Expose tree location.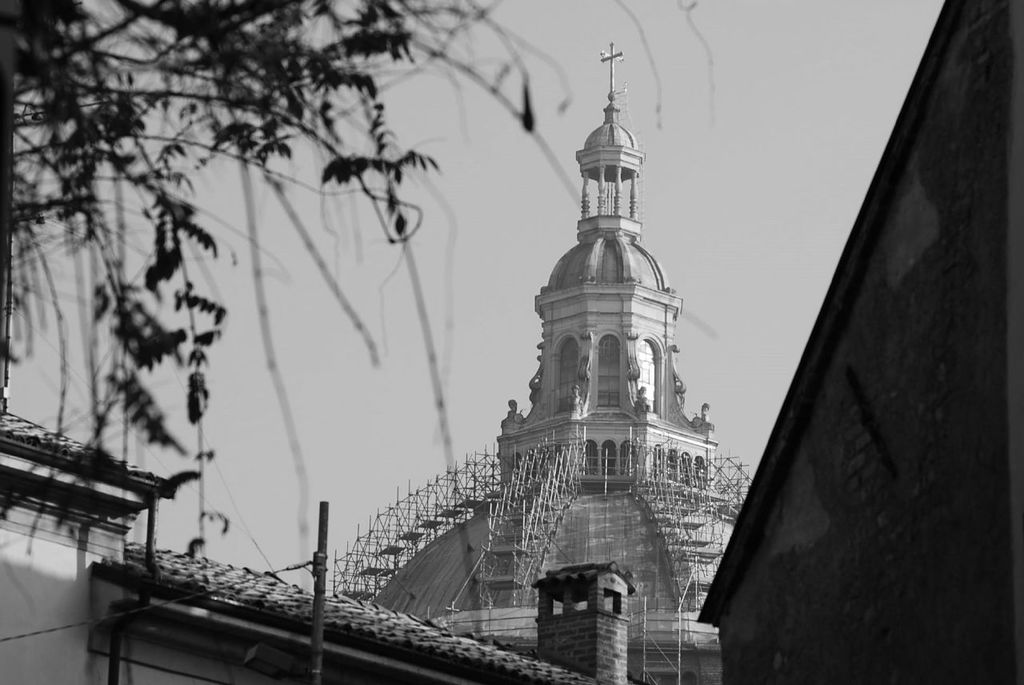
Exposed at bbox=(0, 0, 466, 456).
